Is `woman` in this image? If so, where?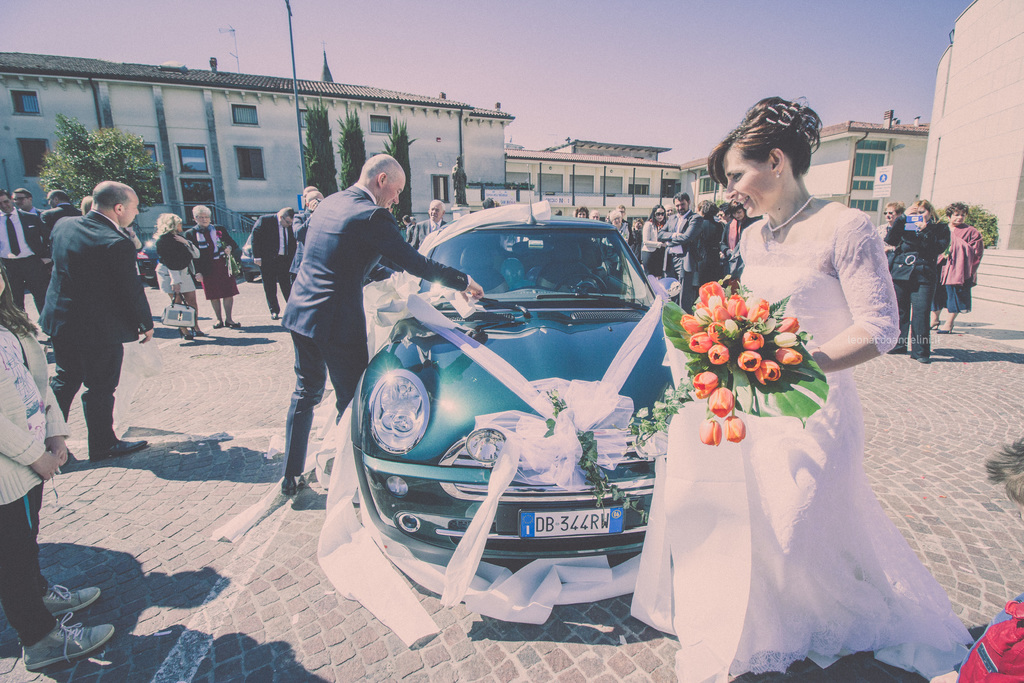
Yes, at {"x1": 648, "y1": 111, "x2": 945, "y2": 682}.
